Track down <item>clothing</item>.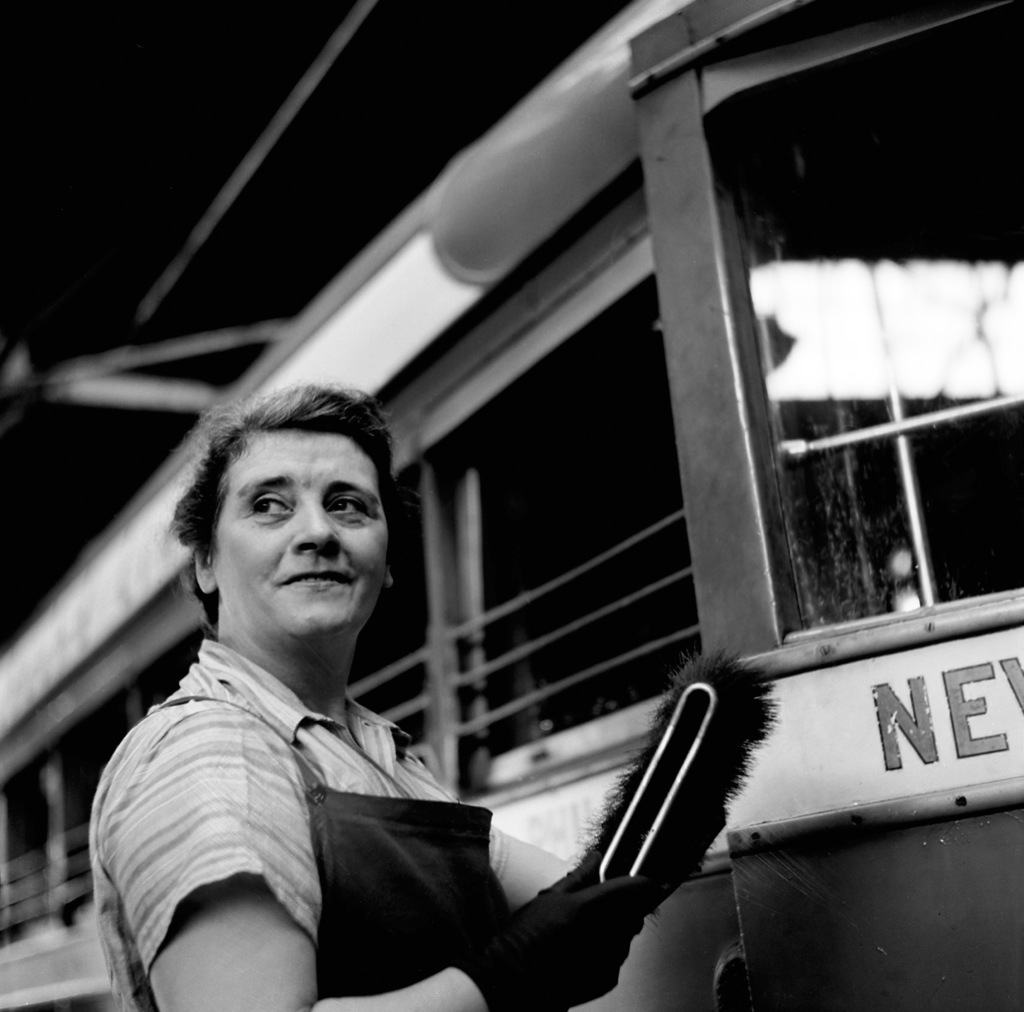
Tracked to [82,520,573,992].
